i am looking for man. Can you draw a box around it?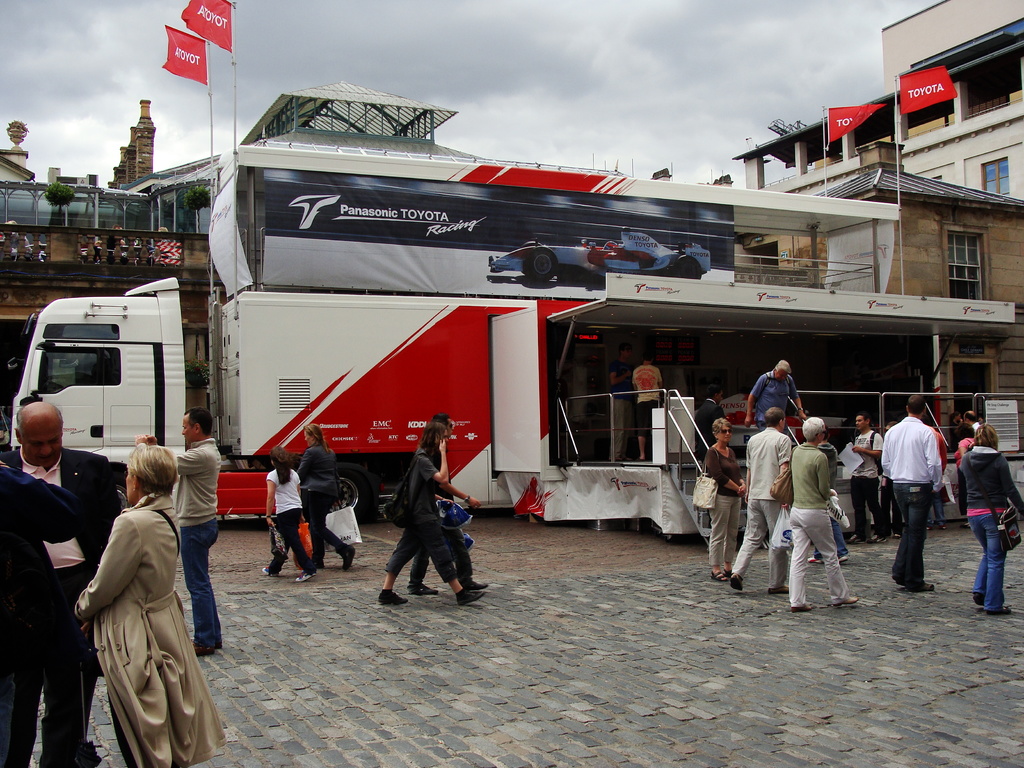
Sure, the bounding box is 925:431:948:527.
